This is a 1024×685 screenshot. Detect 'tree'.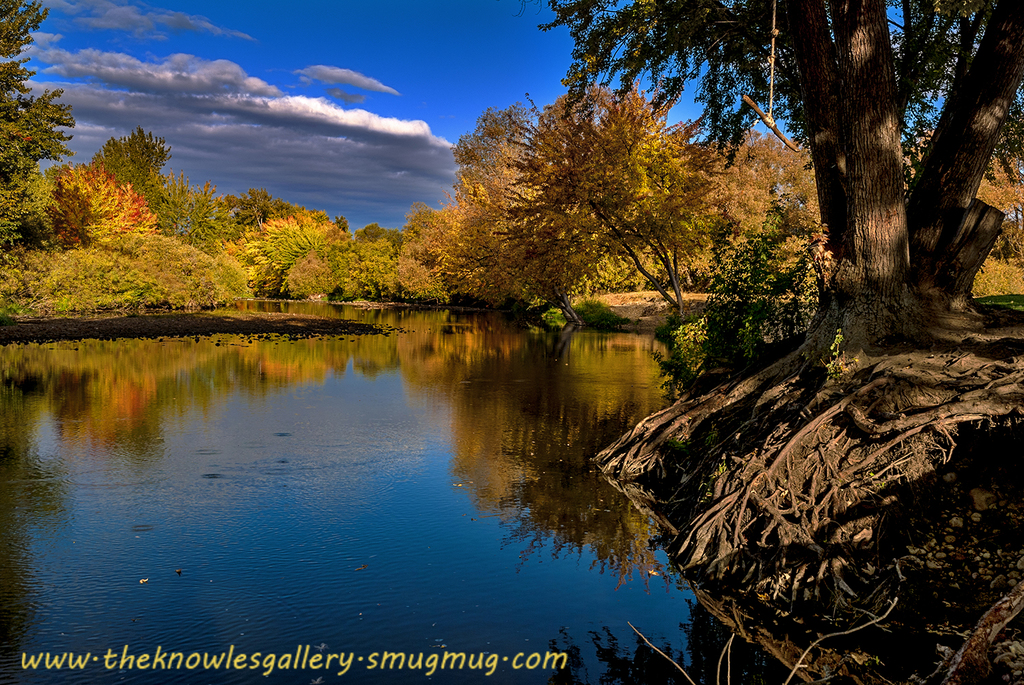
BBox(156, 172, 195, 237).
